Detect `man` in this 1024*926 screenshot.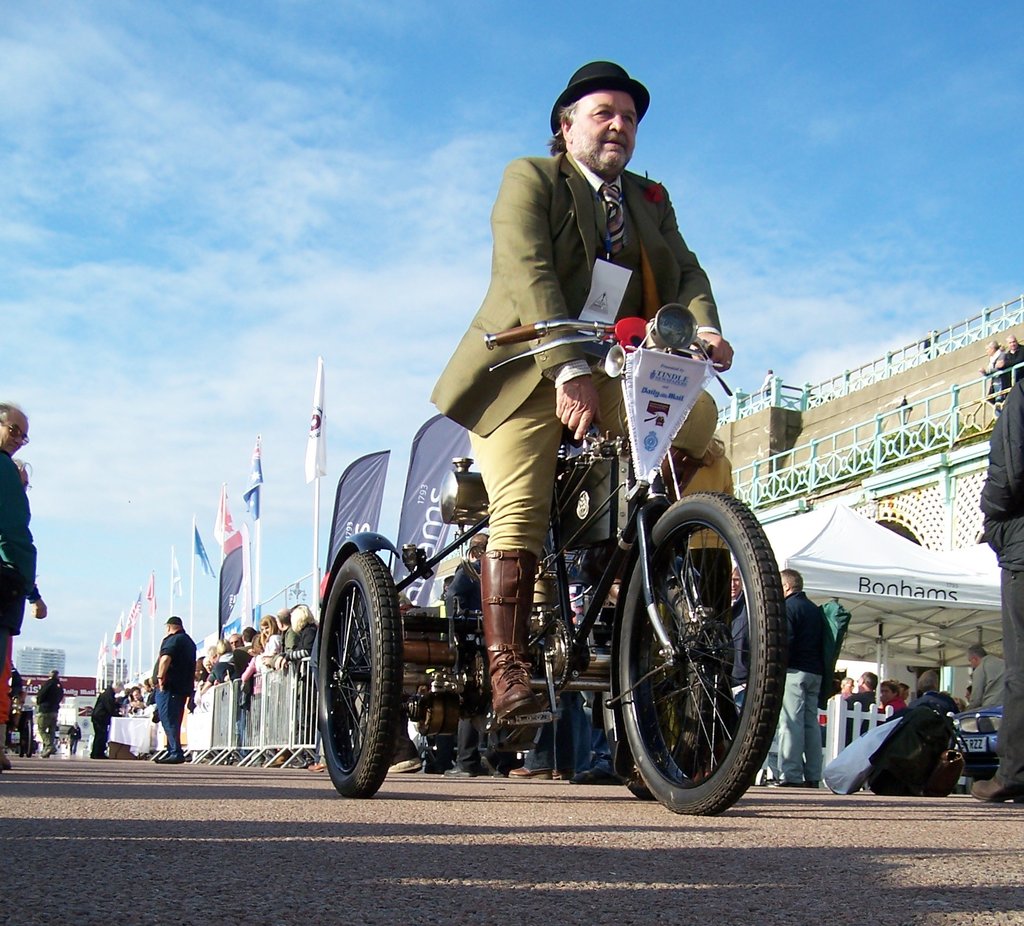
Detection: [154,617,195,765].
